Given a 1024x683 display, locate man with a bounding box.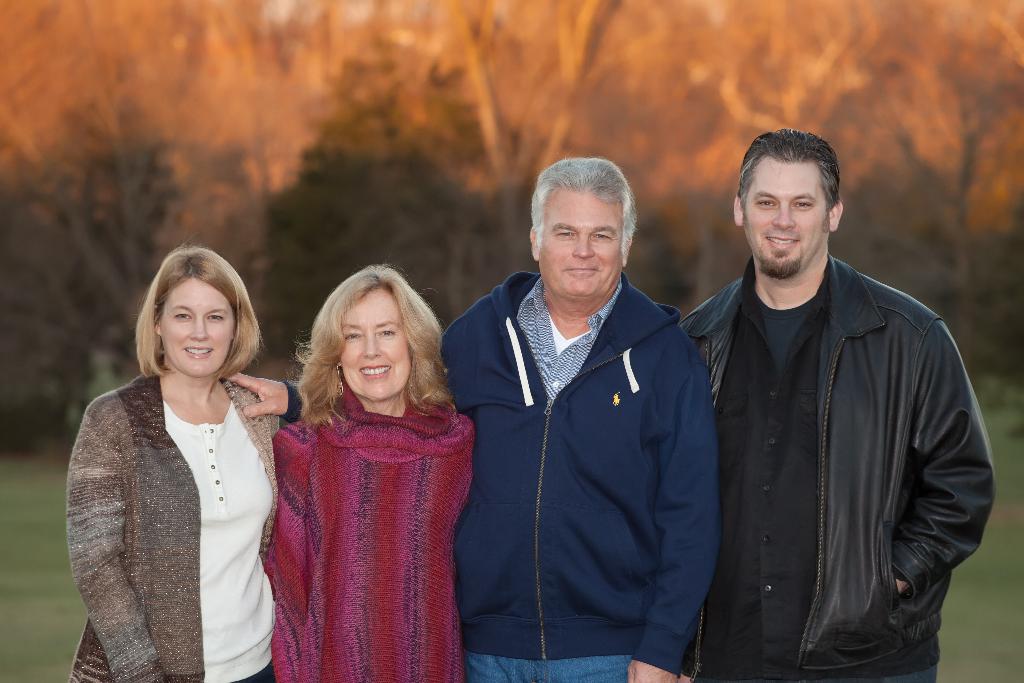
Located: select_region(678, 109, 989, 682).
